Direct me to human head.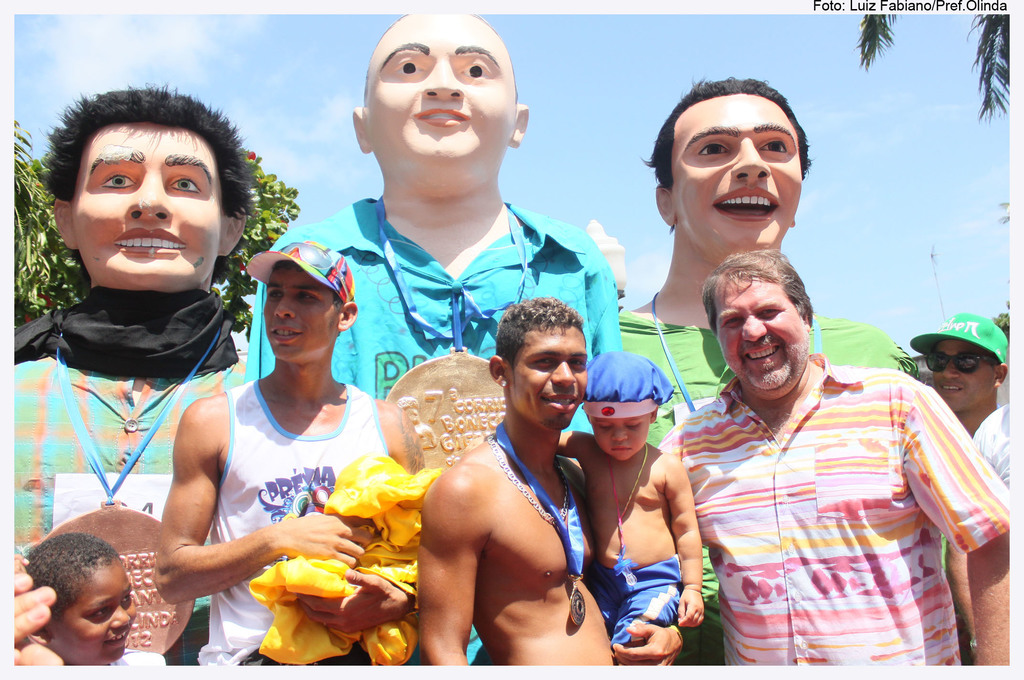
Direction: {"left": 49, "top": 92, "right": 249, "bottom": 290}.
